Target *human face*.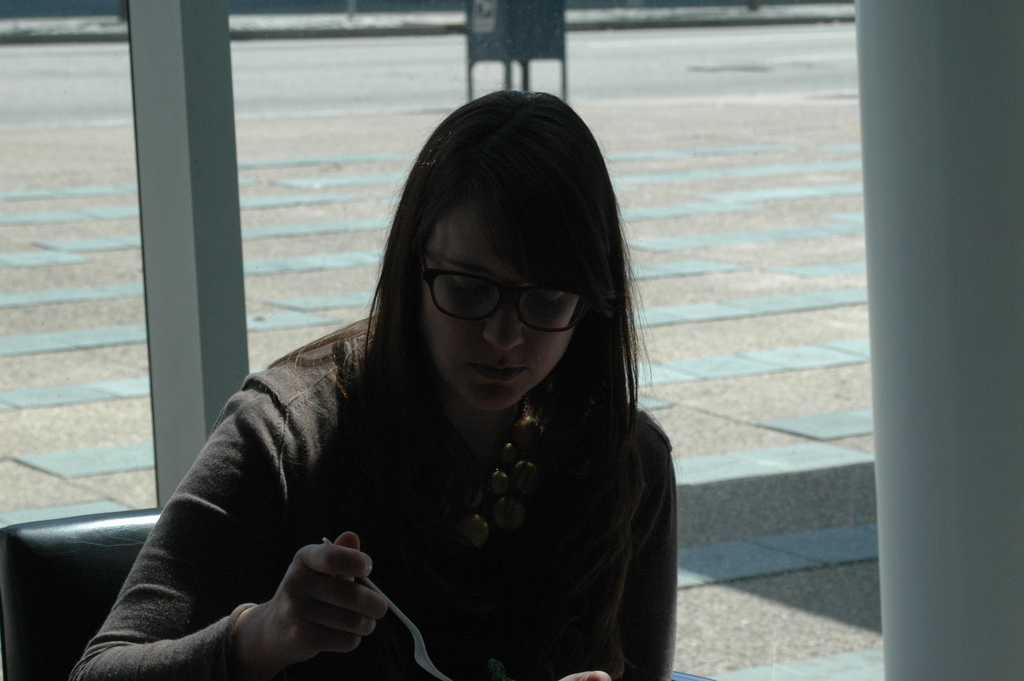
Target region: box(420, 202, 579, 413).
